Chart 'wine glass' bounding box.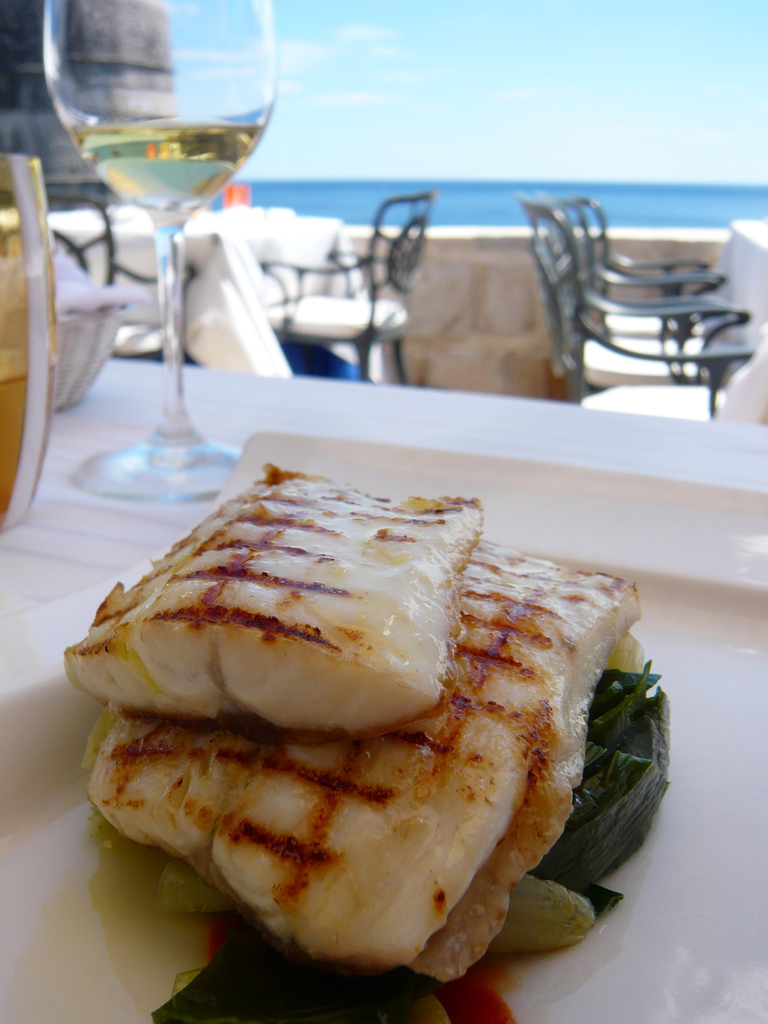
Charted: select_region(46, 0, 273, 489).
